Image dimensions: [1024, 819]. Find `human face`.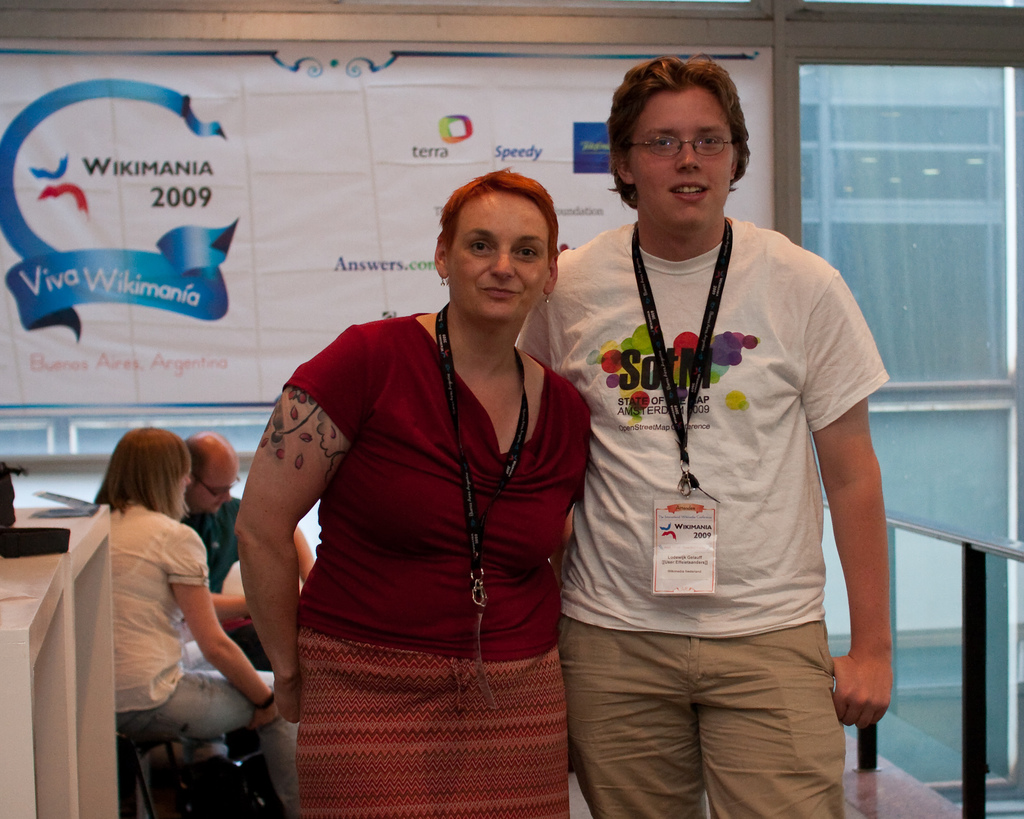
(left=202, top=460, right=234, bottom=515).
